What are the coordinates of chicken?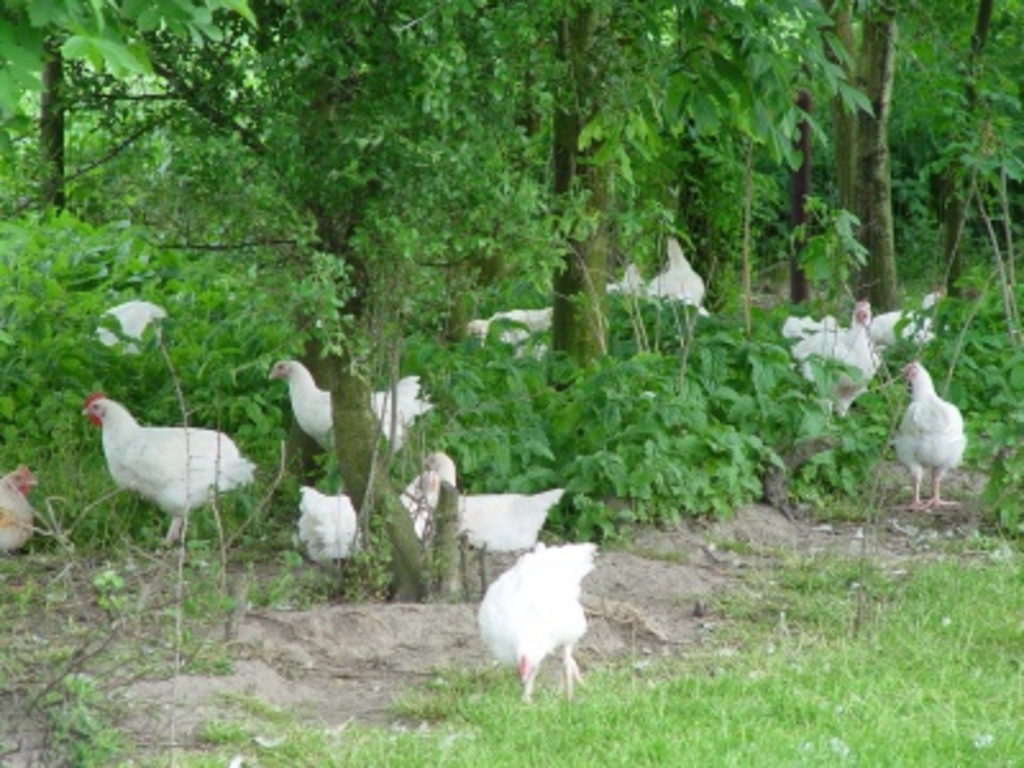
{"left": 466, "top": 548, "right": 609, "bottom": 712}.
